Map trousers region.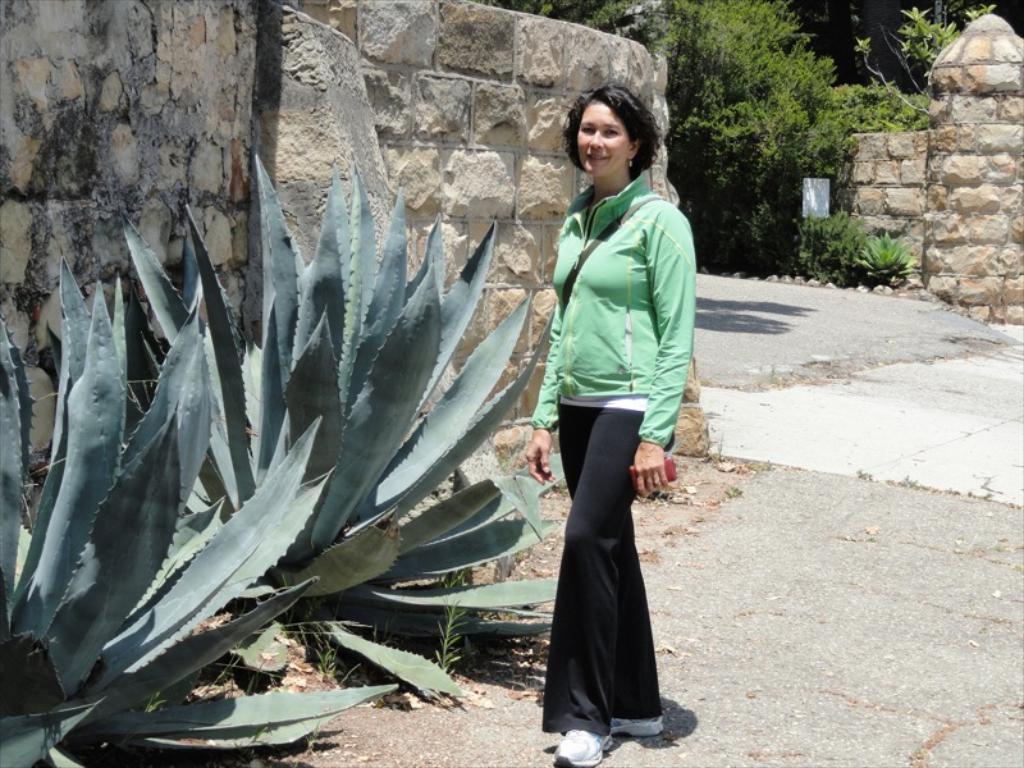
Mapped to bbox=[534, 402, 675, 737].
